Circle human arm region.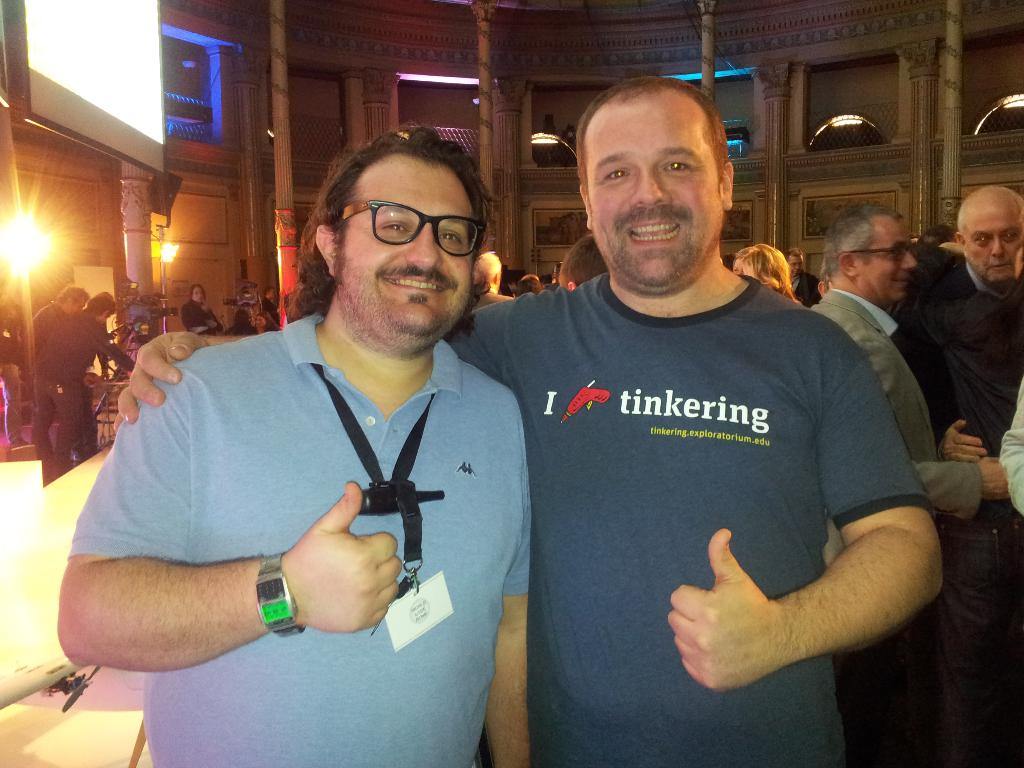
Region: crop(915, 457, 1011, 522).
